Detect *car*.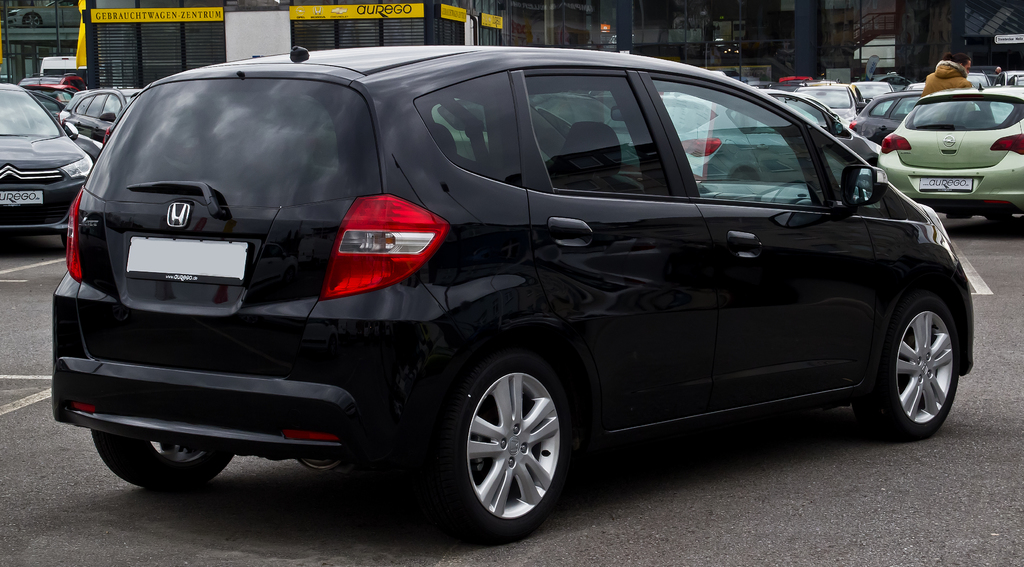
Detected at {"left": 54, "top": 45, "right": 975, "bottom": 538}.
